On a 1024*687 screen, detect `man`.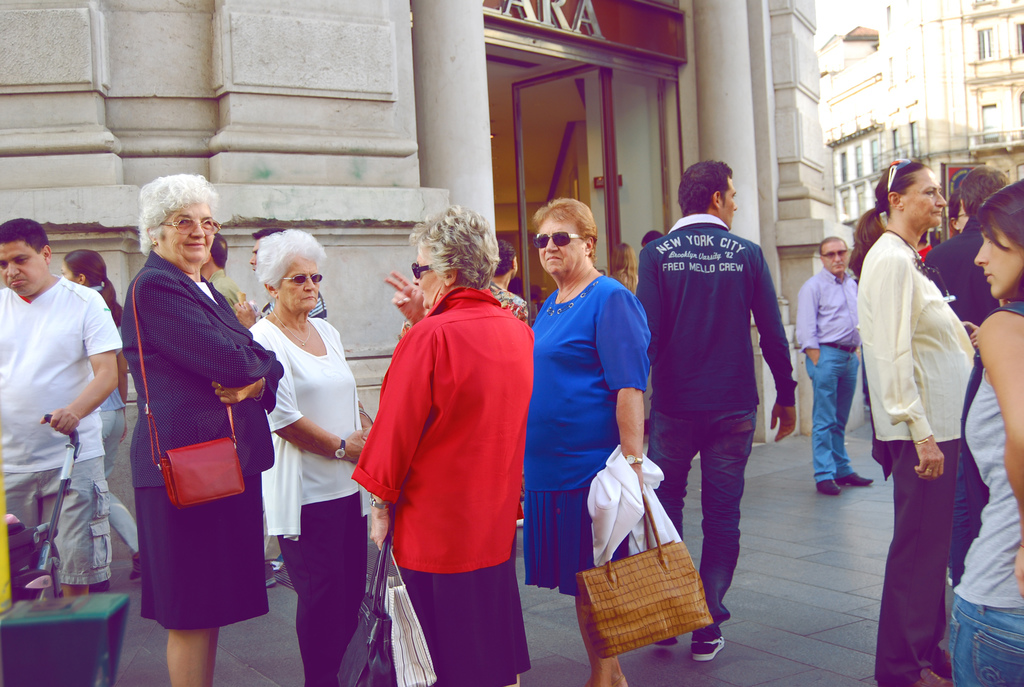
bbox=(794, 235, 874, 499).
